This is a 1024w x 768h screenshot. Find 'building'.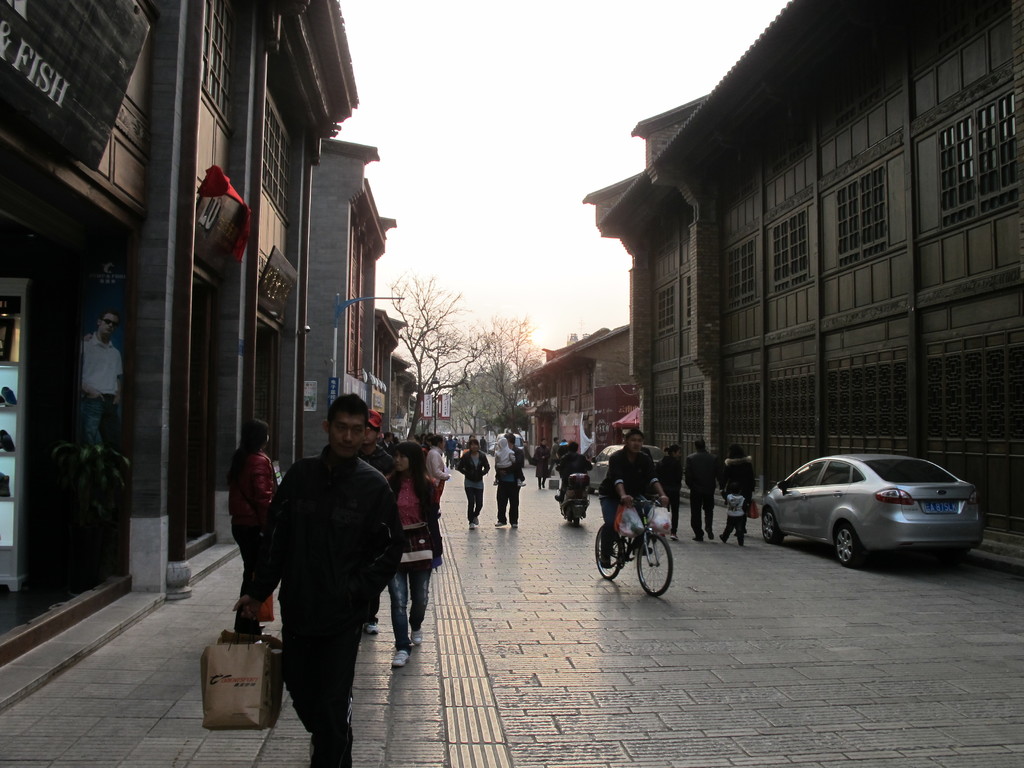
Bounding box: [x1=579, y1=0, x2=1023, y2=536].
